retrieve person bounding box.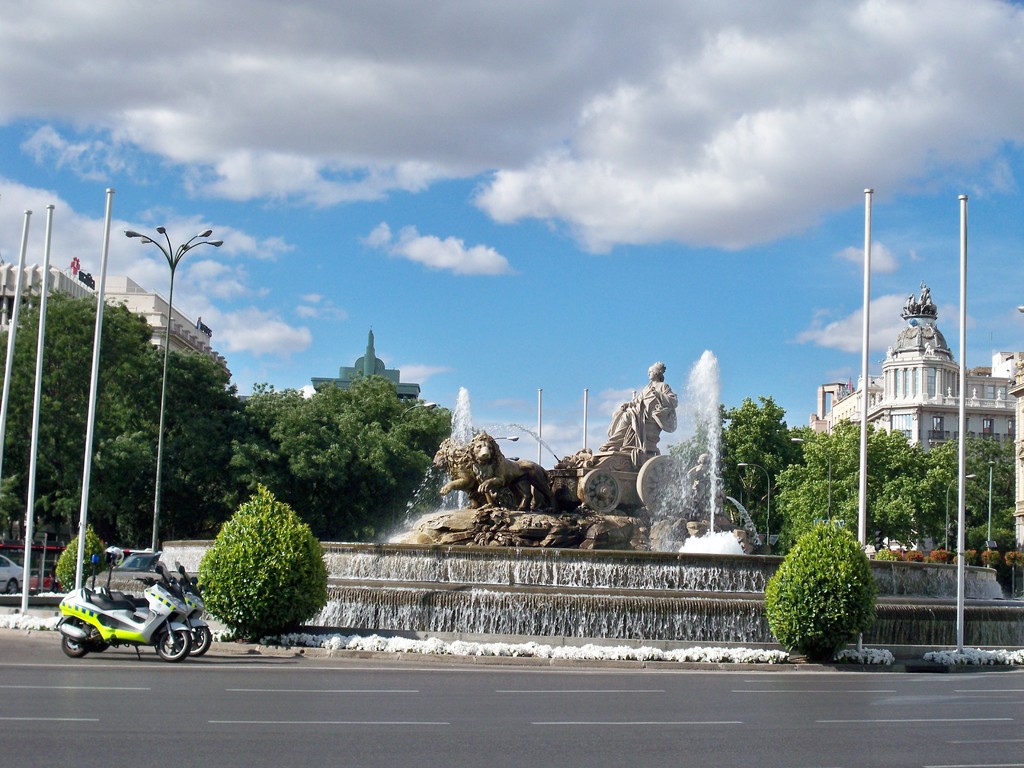
Bounding box: 916/279/925/305.
